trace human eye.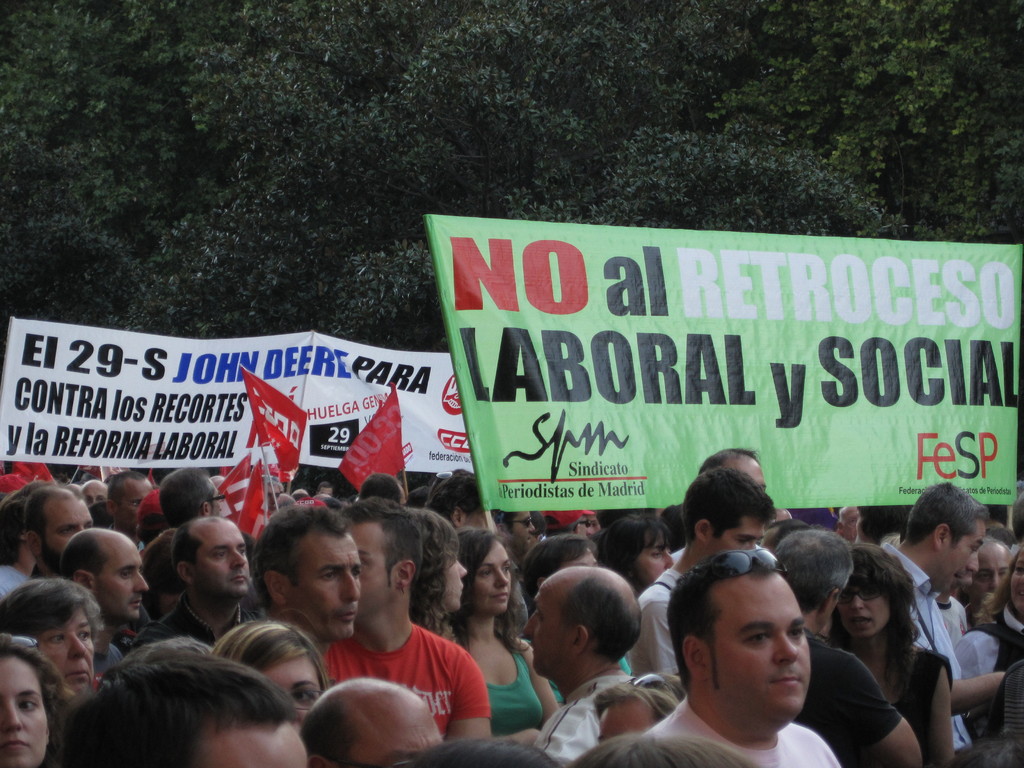
Traced to rect(241, 543, 248, 558).
